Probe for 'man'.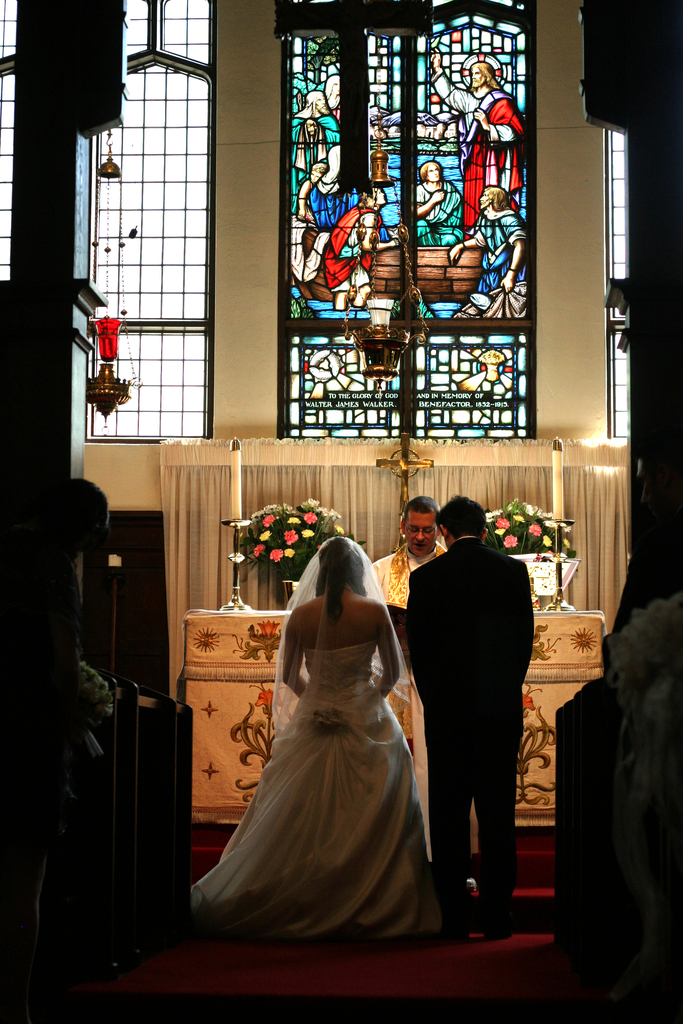
Probe result: [left=431, top=49, right=523, bottom=232].
